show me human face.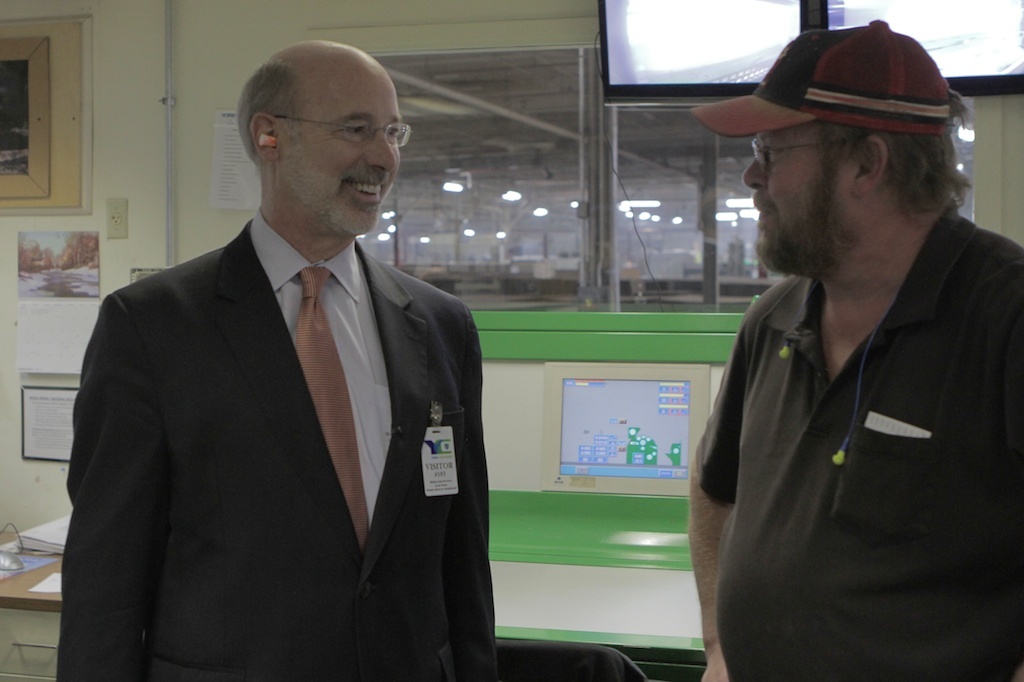
human face is here: <box>743,131,856,276</box>.
